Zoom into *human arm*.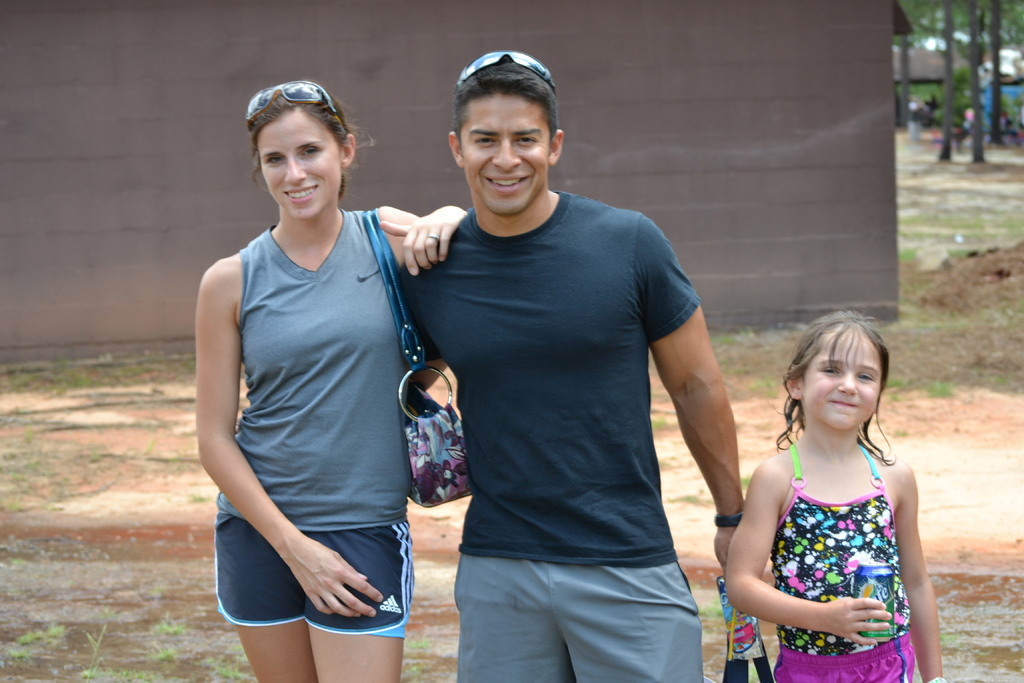
Zoom target: left=884, top=449, right=943, bottom=682.
